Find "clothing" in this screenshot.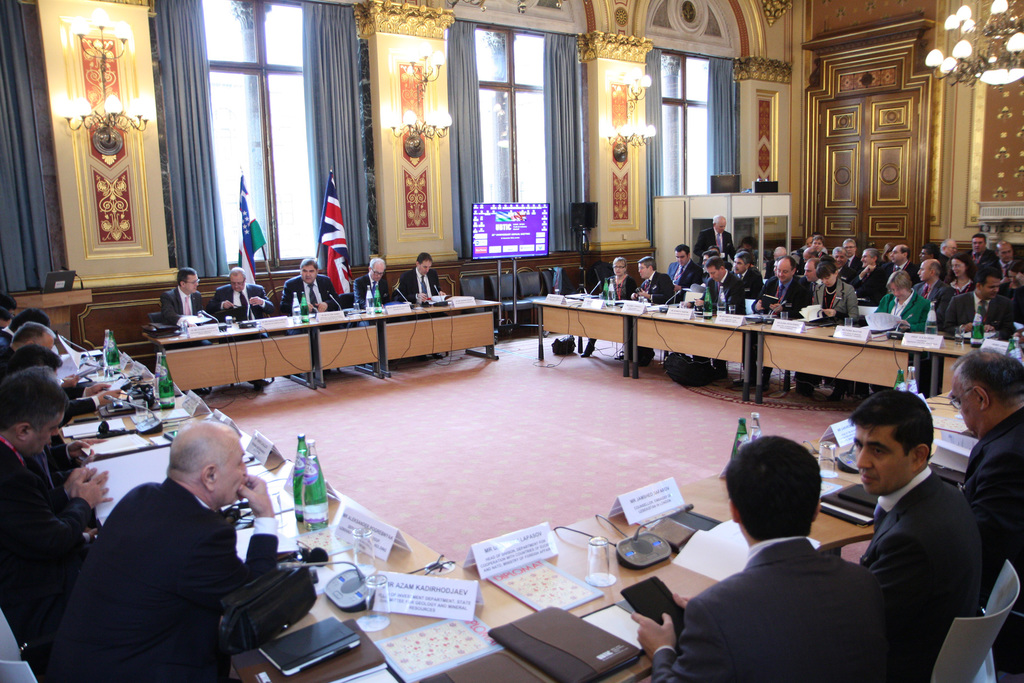
The bounding box for "clothing" is Rect(212, 294, 268, 313).
